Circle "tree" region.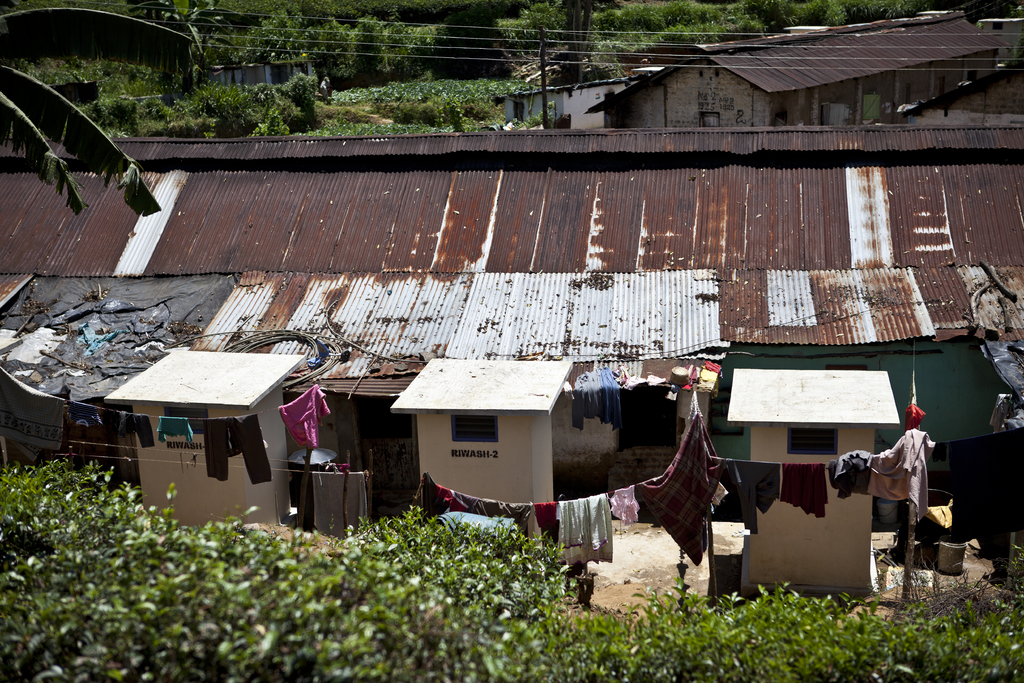
Region: crop(131, 0, 238, 87).
